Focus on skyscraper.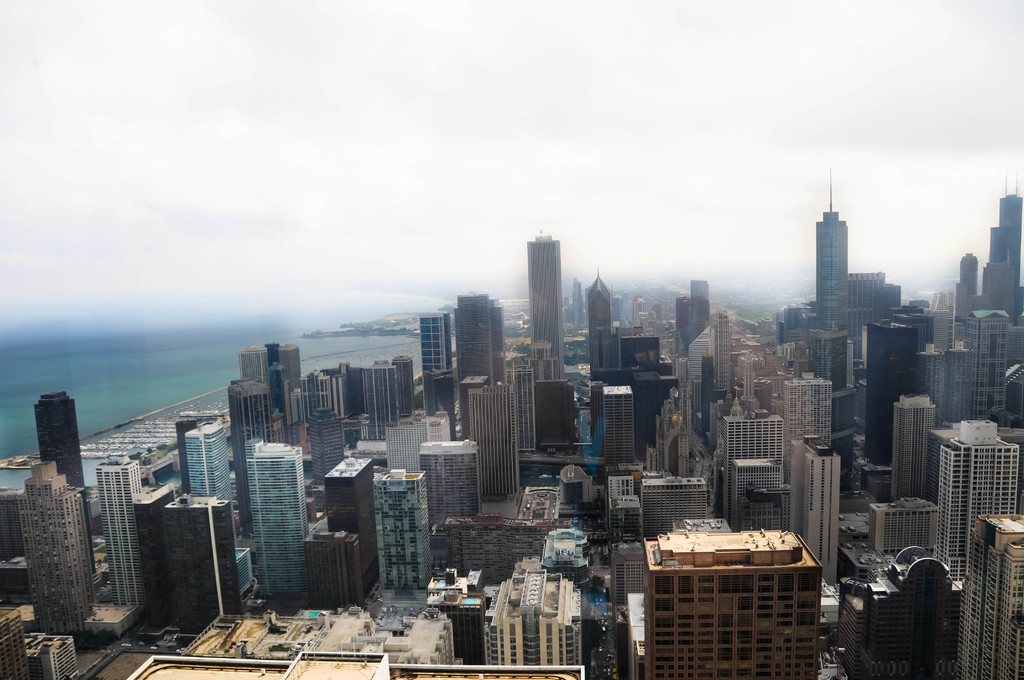
Focused at bbox=(31, 392, 83, 482).
